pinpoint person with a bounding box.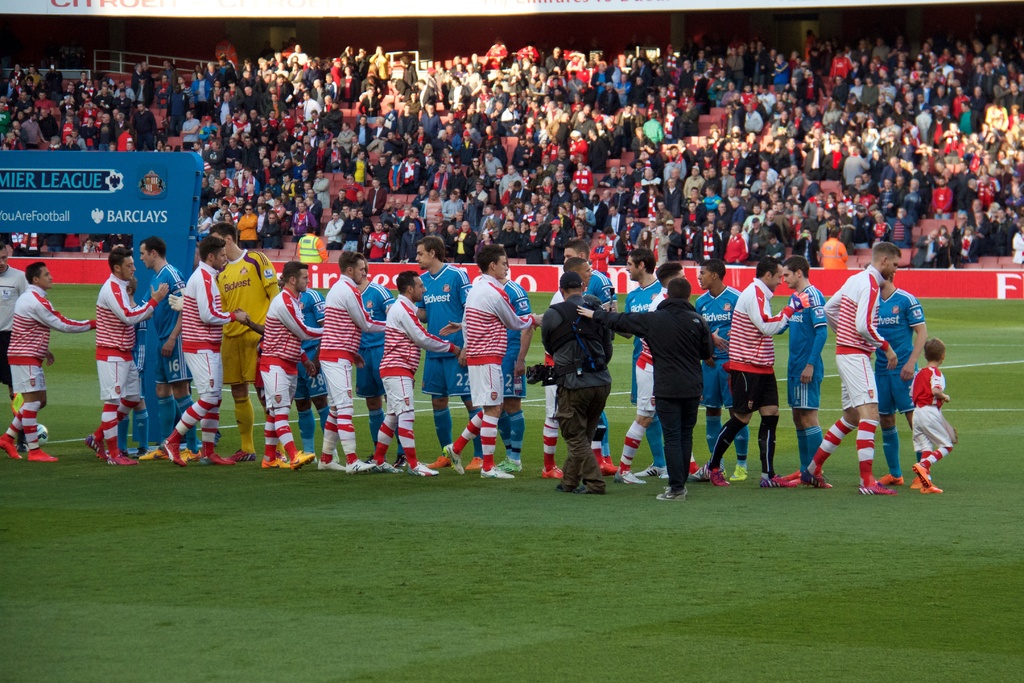
(x1=253, y1=259, x2=325, y2=473).
